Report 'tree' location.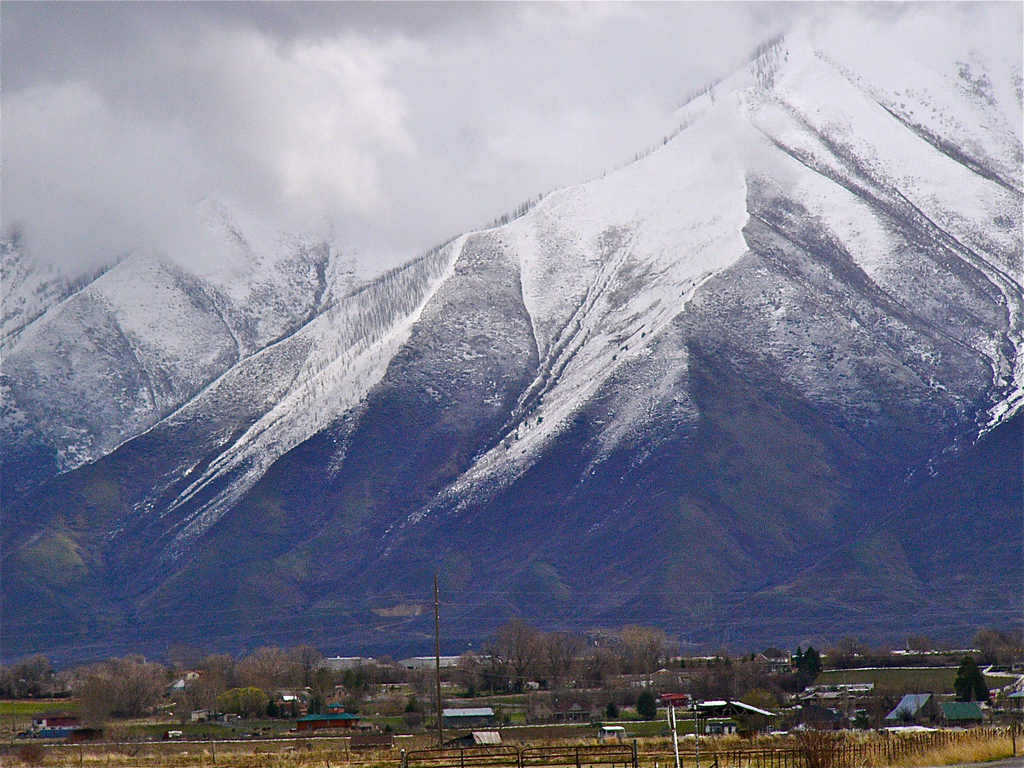
Report: box=[540, 631, 579, 683].
